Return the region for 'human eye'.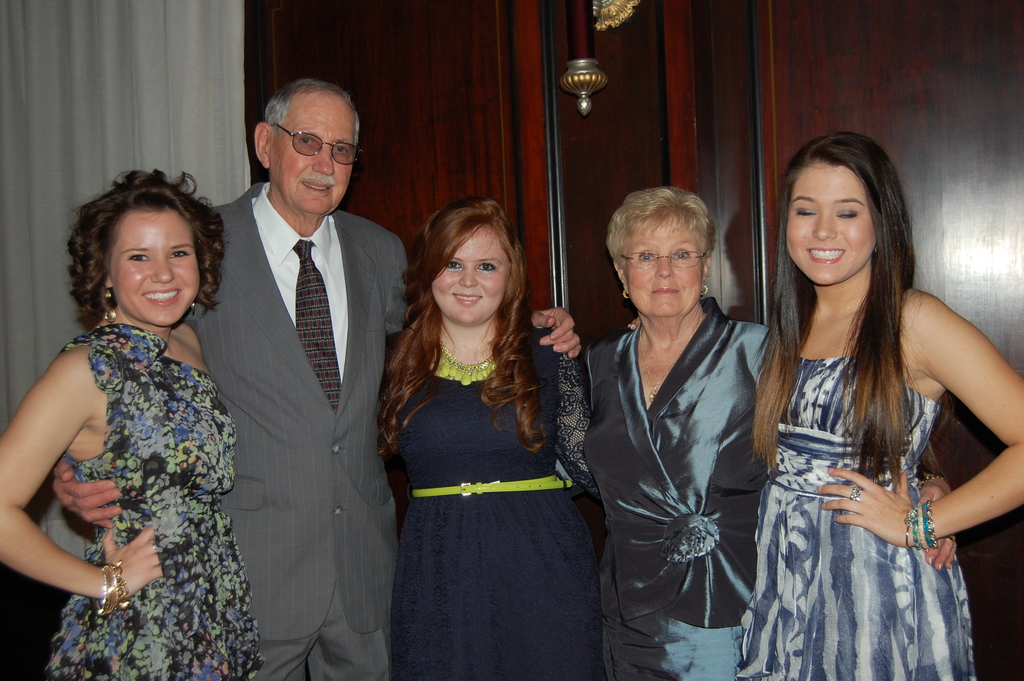
{"left": 446, "top": 258, "right": 468, "bottom": 272}.
